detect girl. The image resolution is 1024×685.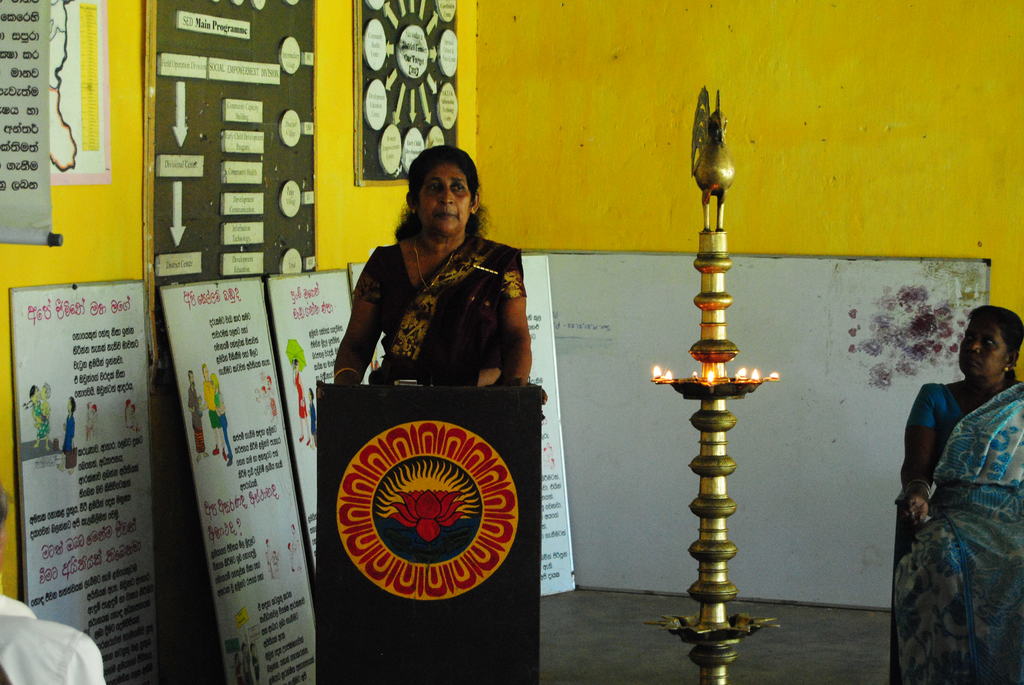
[left=332, top=147, right=532, bottom=384].
